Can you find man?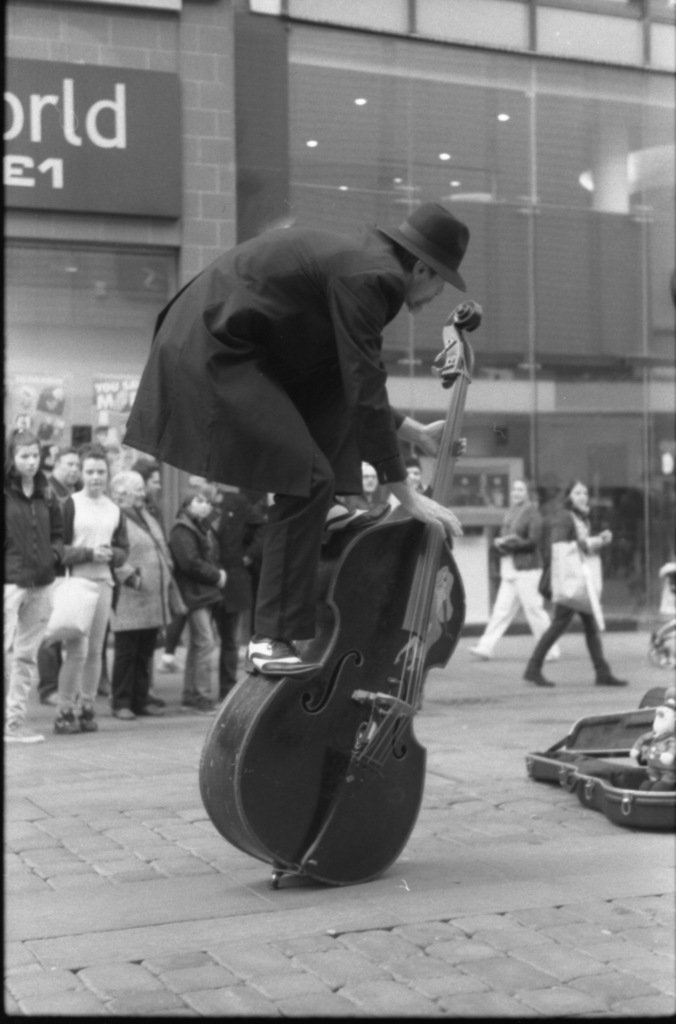
Yes, bounding box: {"x1": 188, "y1": 473, "x2": 269, "y2": 696}.
